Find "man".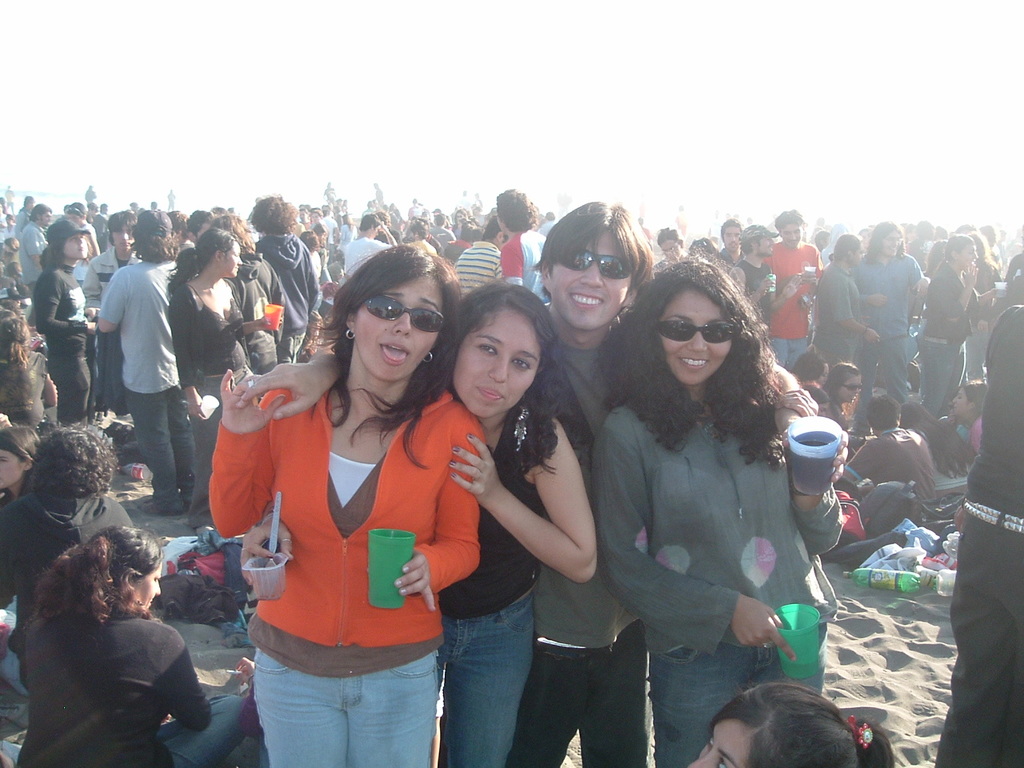
(x1=343, y1=210, x2=397, y2=278).
